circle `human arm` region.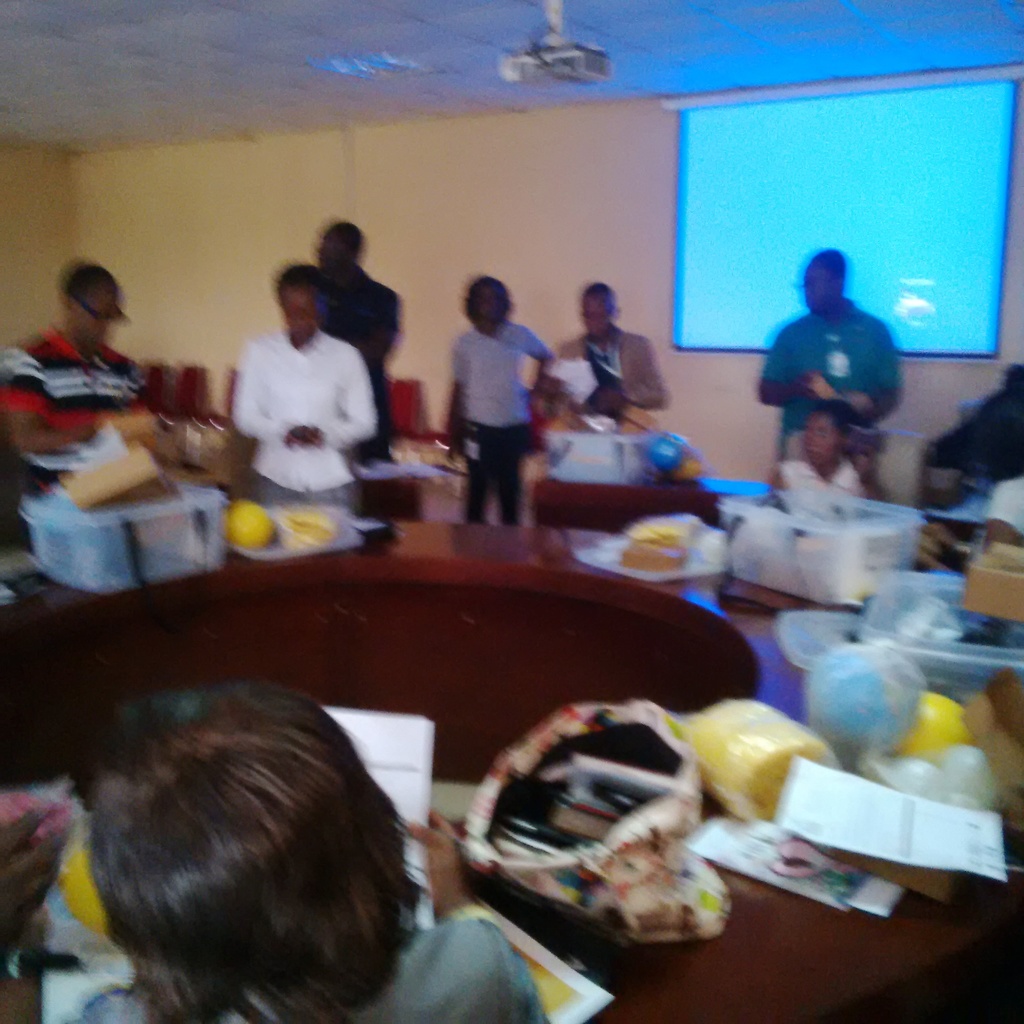
Region: [left=605, top=340, right=676, bottom=409].
